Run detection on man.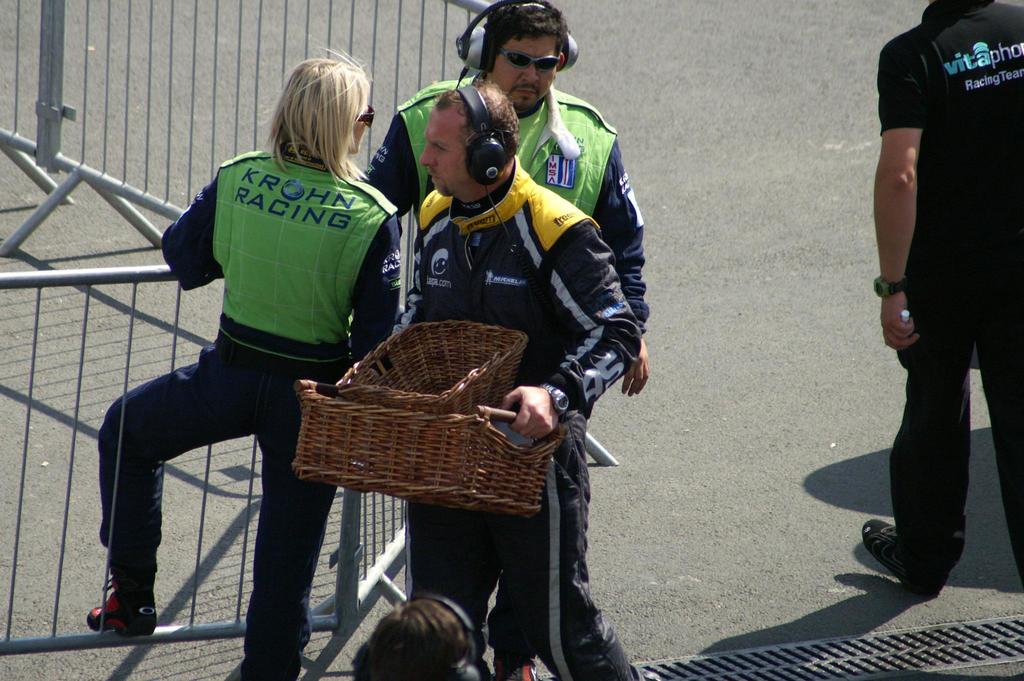
Result: (left=853, top=1, right=1021, bottom=595).
